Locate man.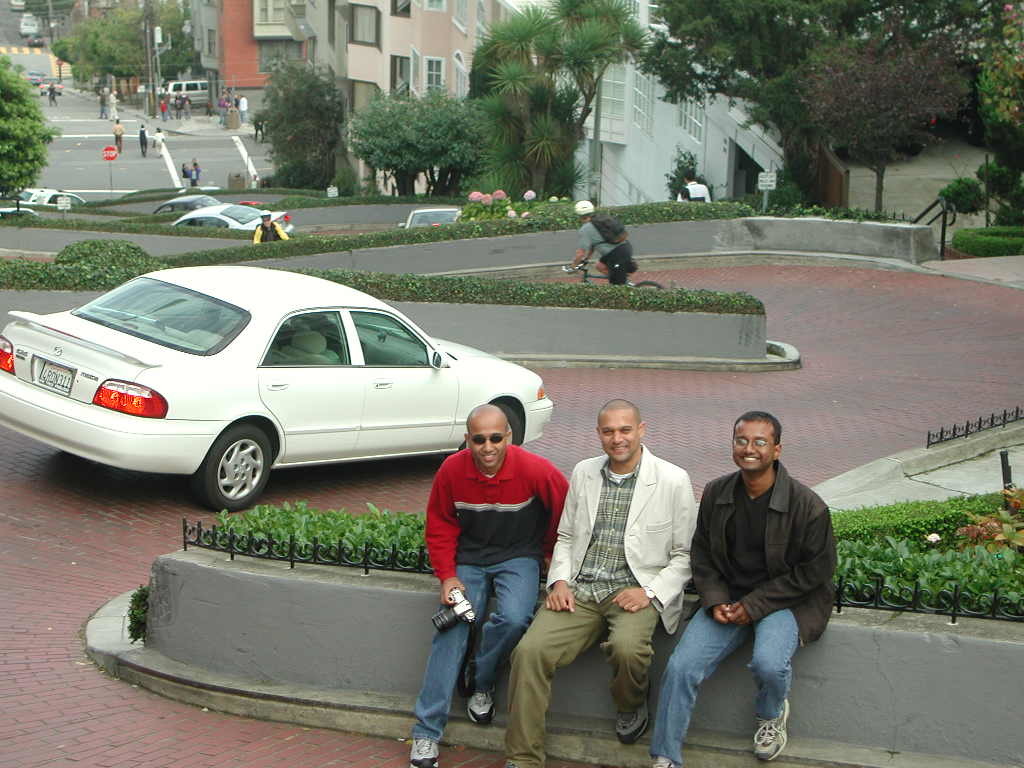
Bounding box: box(650, 407, 843, 767).
